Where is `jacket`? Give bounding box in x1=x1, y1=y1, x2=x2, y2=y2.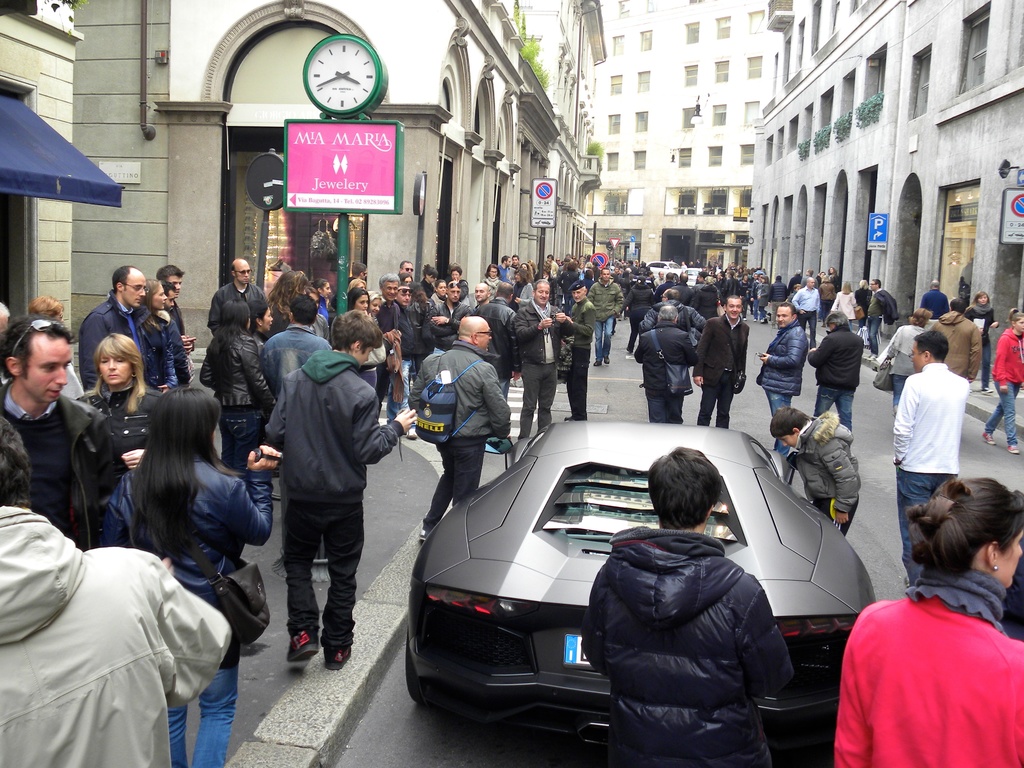
x1=513, y1=296, x2=568, y2=363.
